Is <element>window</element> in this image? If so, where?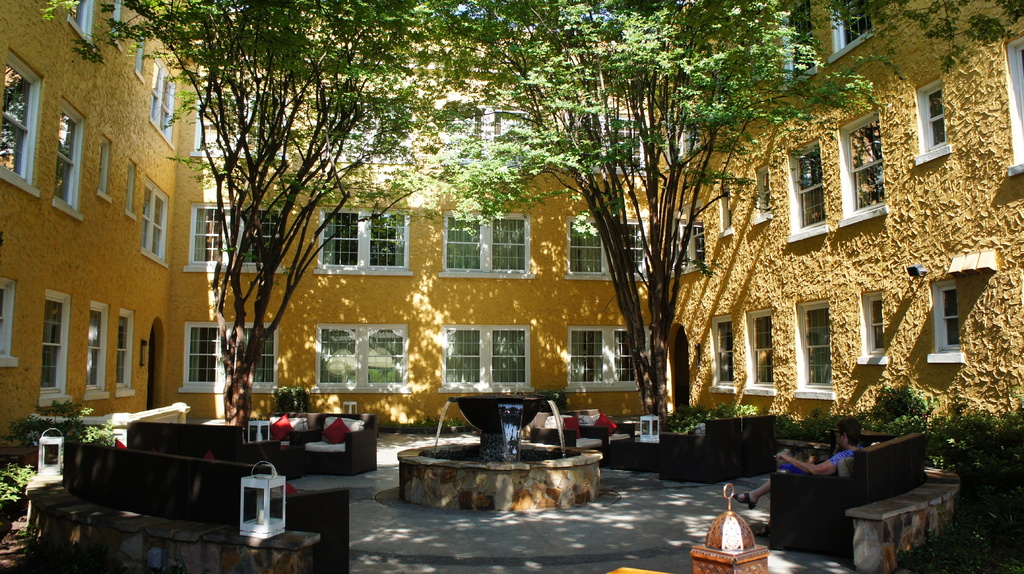
Yes, at {"x1": 911, "y1": 81, "x2": 951, "y2": 152}.
